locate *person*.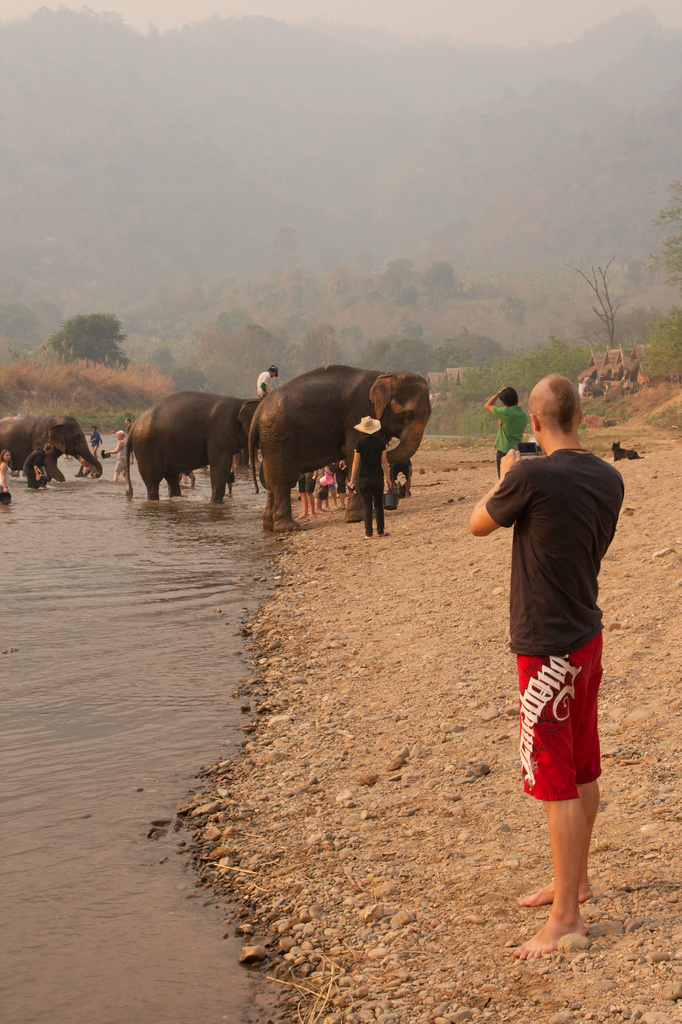
Bounding box: <bbox>86, 428, 110, 461</bbox>.
